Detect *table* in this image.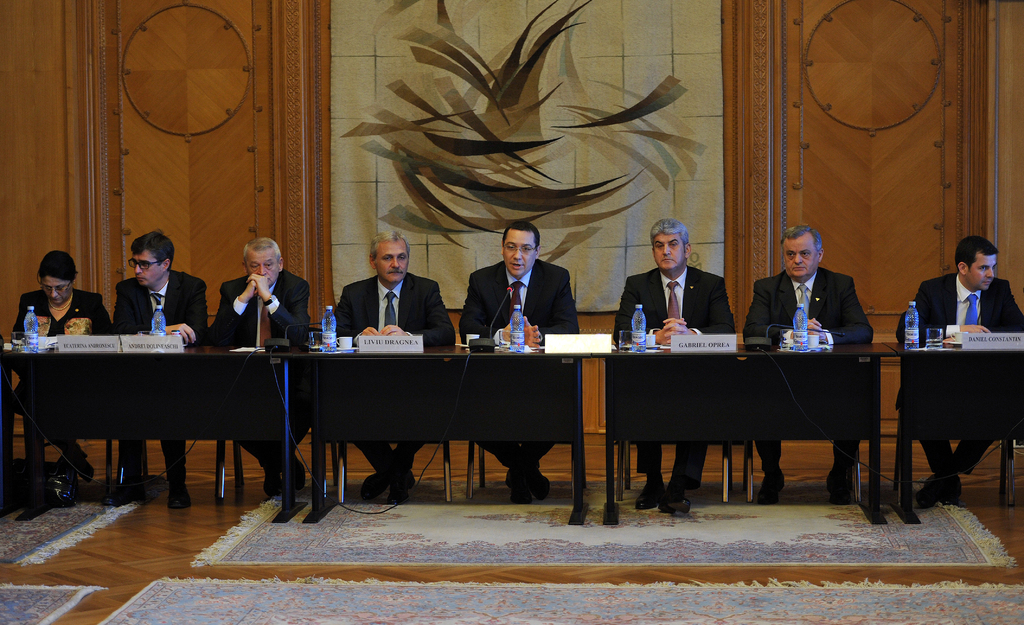
Detection: (left=890, top=349, right=1023, bottom=521).
